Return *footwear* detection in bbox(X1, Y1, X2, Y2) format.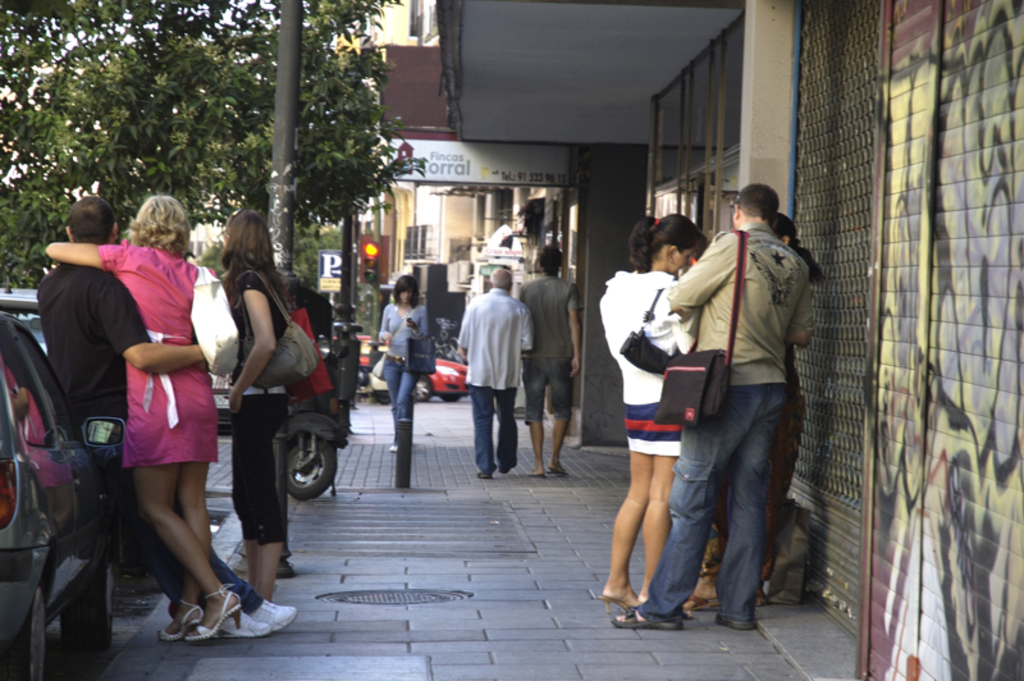
bbox(607, 599, 689, 635).
